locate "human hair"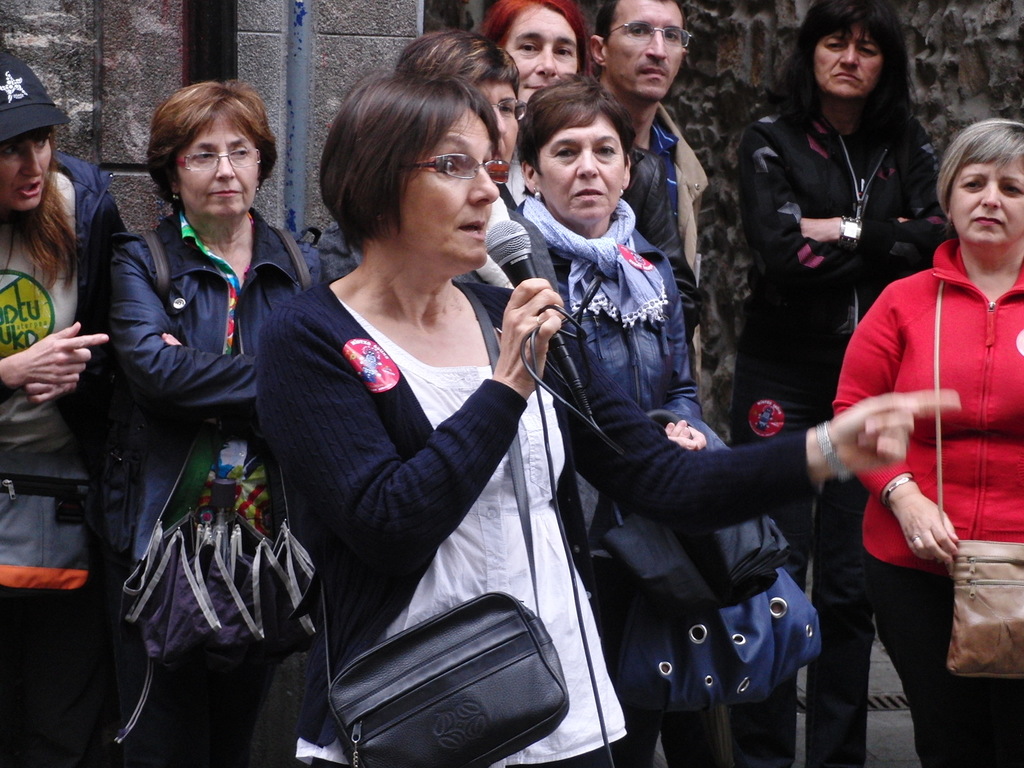
(left=0, top=120, right=81, bottom=300)
